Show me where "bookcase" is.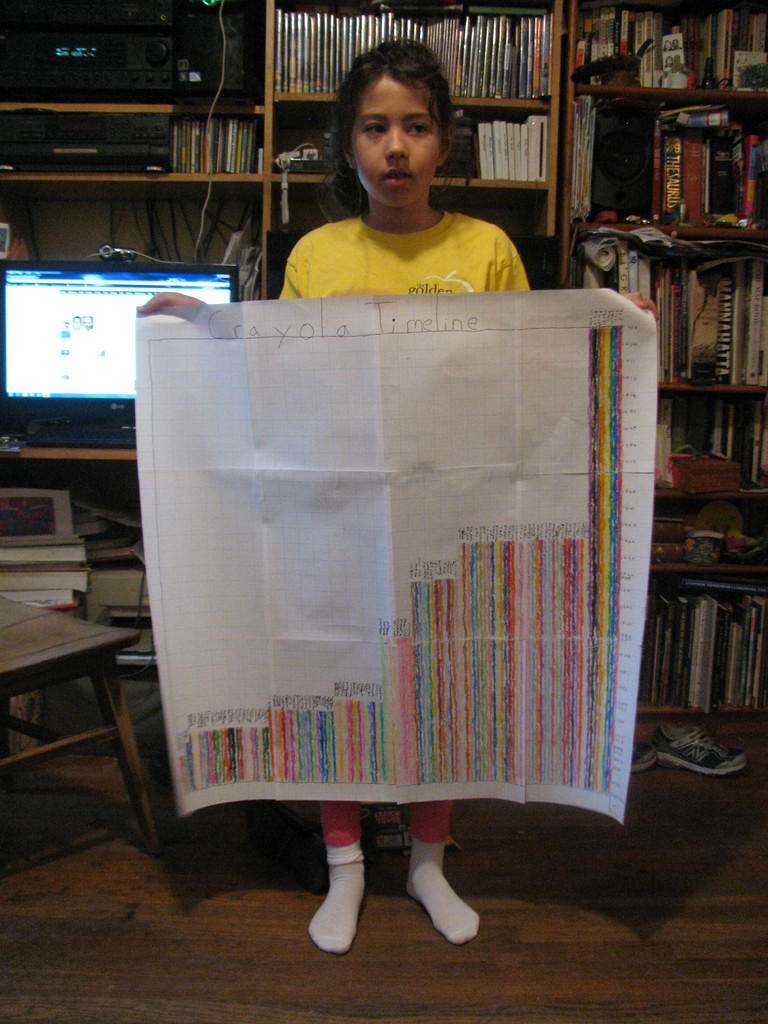
"bookcase" is at locate(0, 0, 767, 717).
